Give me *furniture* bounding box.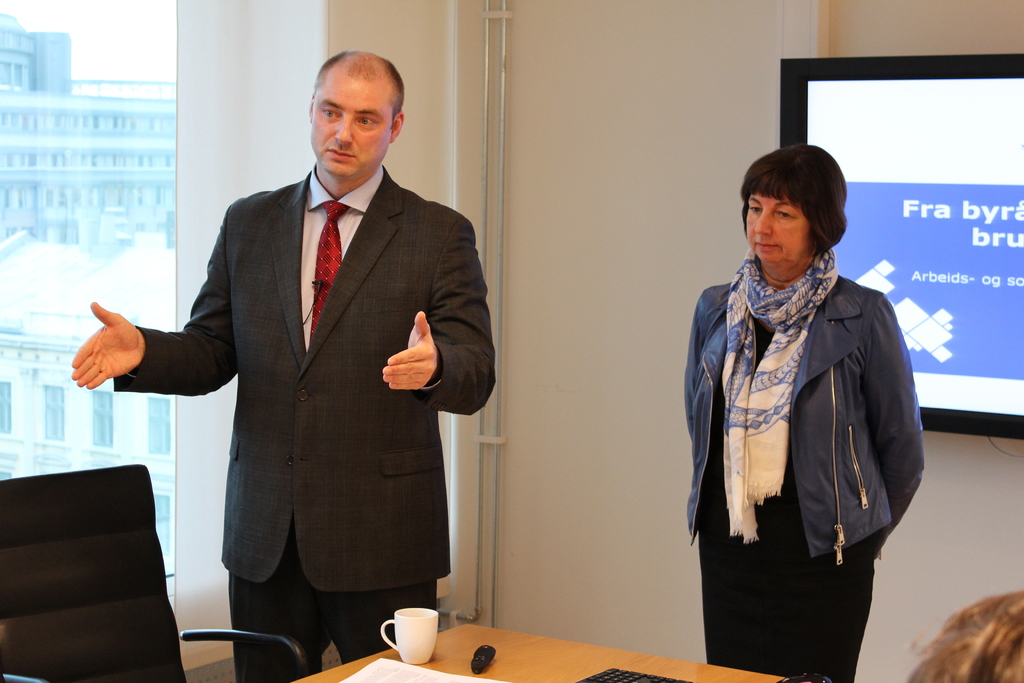
{"x1": 289, "y1": 625, "x2": 812, "y2": 682}.
